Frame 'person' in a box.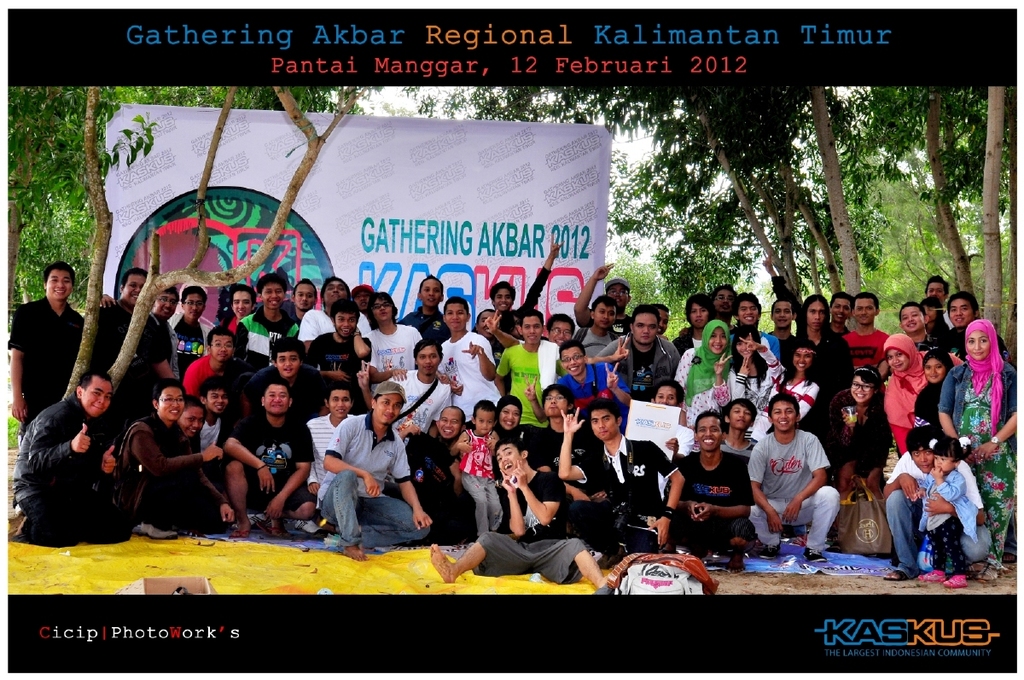
x1=15, y1=365, x2=131, y2=549.
